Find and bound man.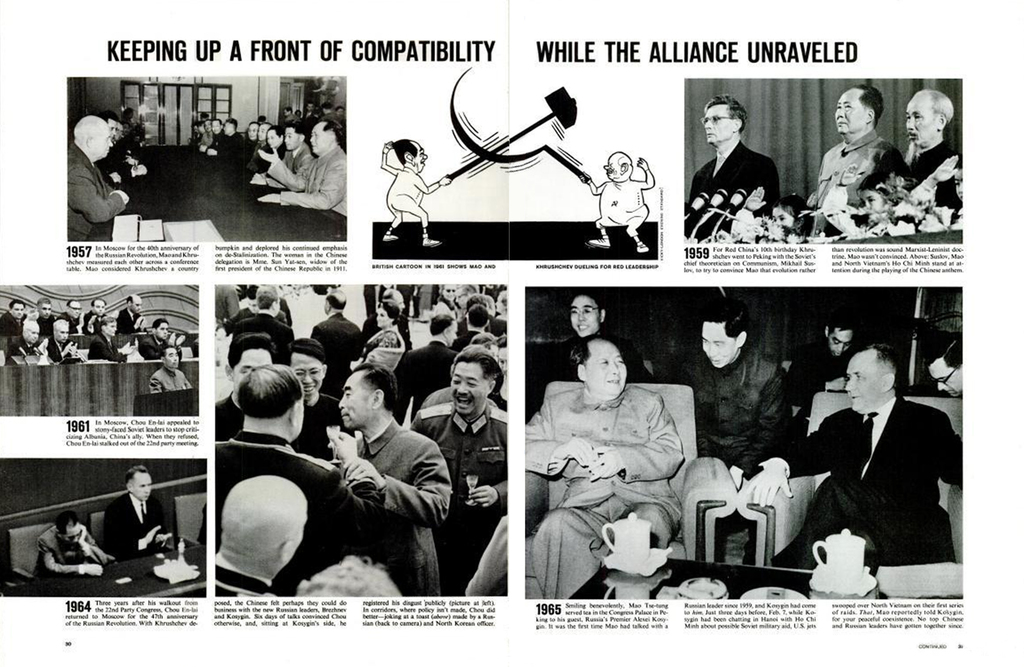
Bound: <bbox>138, 314, 176, 360</bbox>.
